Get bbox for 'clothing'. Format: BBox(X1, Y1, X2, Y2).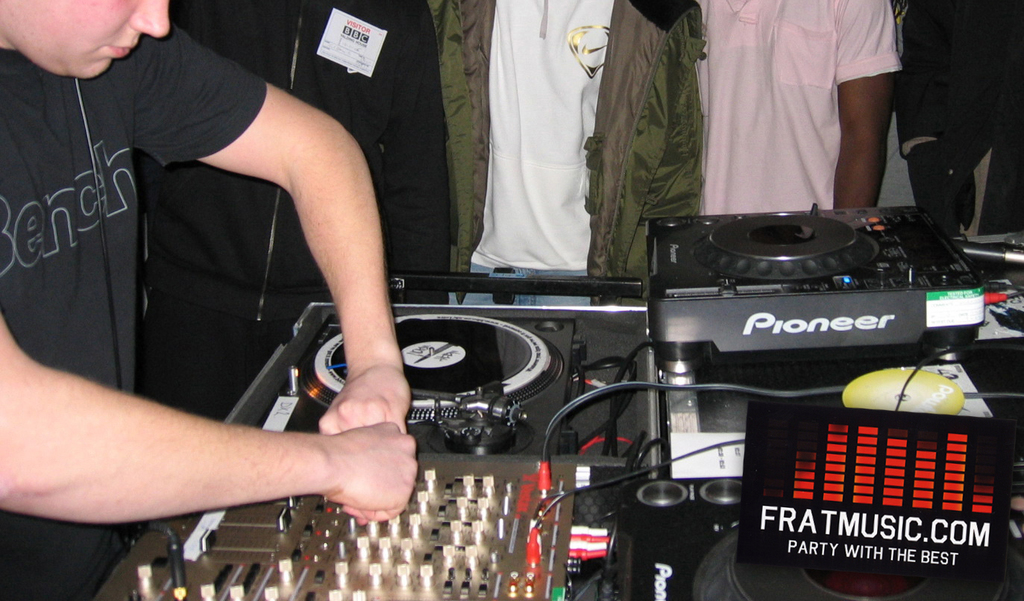
BBox(403, 0, 729, 285).
